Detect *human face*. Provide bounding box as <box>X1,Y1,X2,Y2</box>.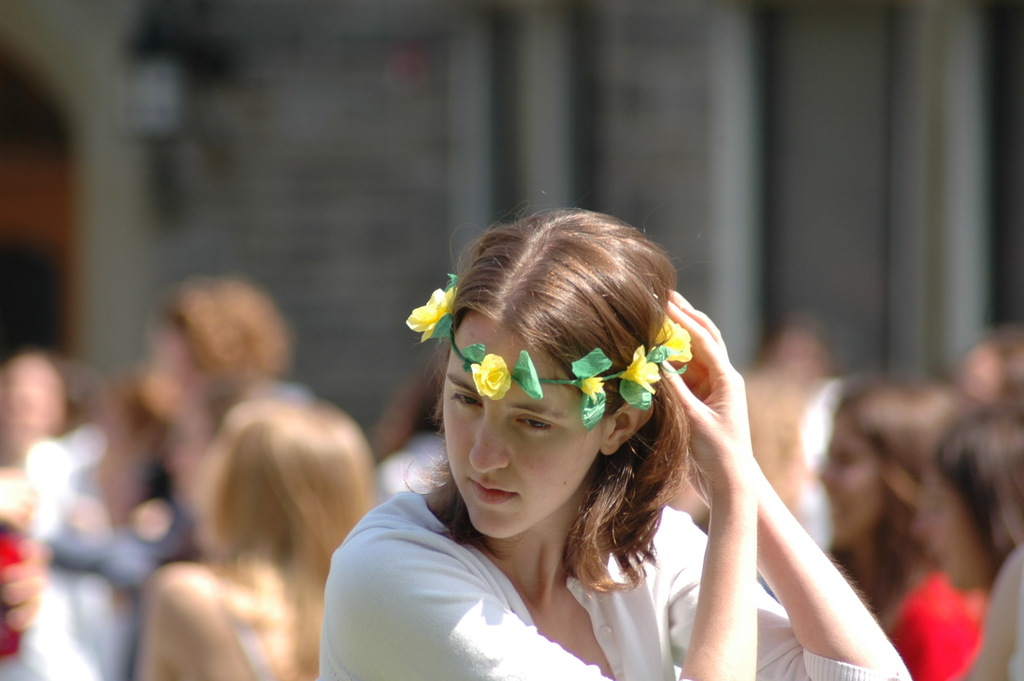
<box>441,325,601,537</box>.
